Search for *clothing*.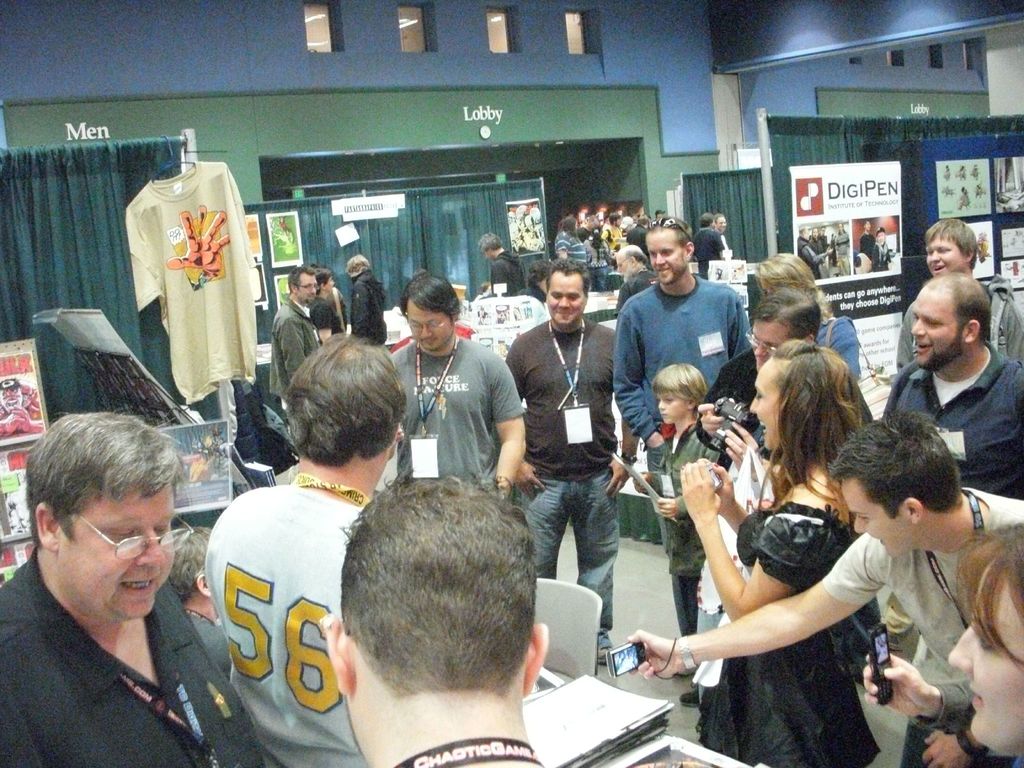
Found at (left=872, top=243, right=895, bottom=268).
